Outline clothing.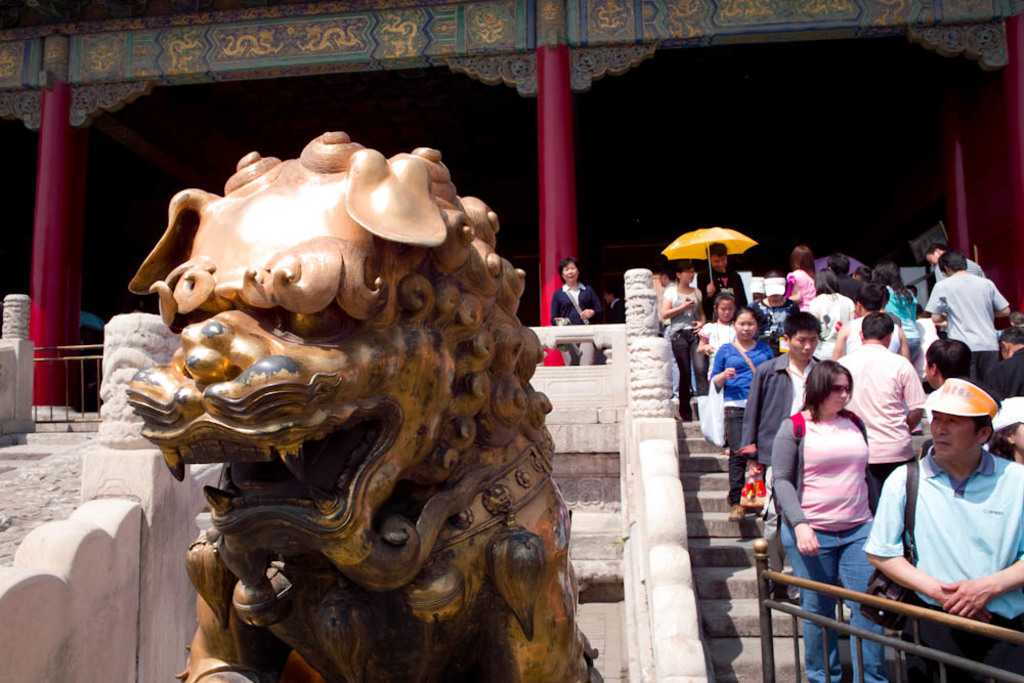
Outline: 668 276 713 425.
